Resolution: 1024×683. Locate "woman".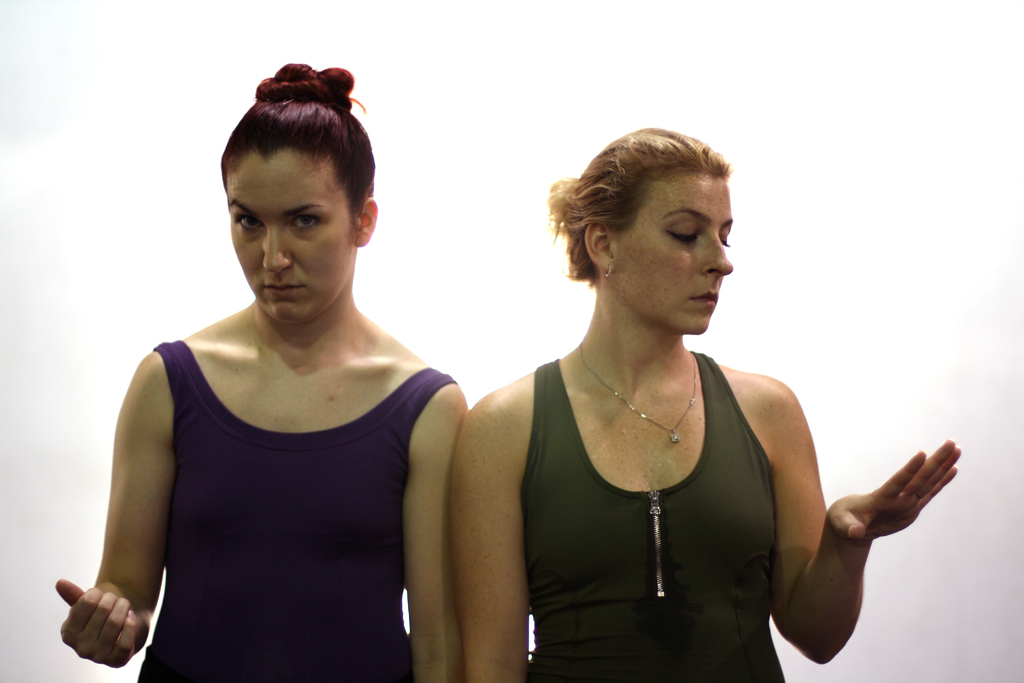
detection(53, 60, 471, 682).
